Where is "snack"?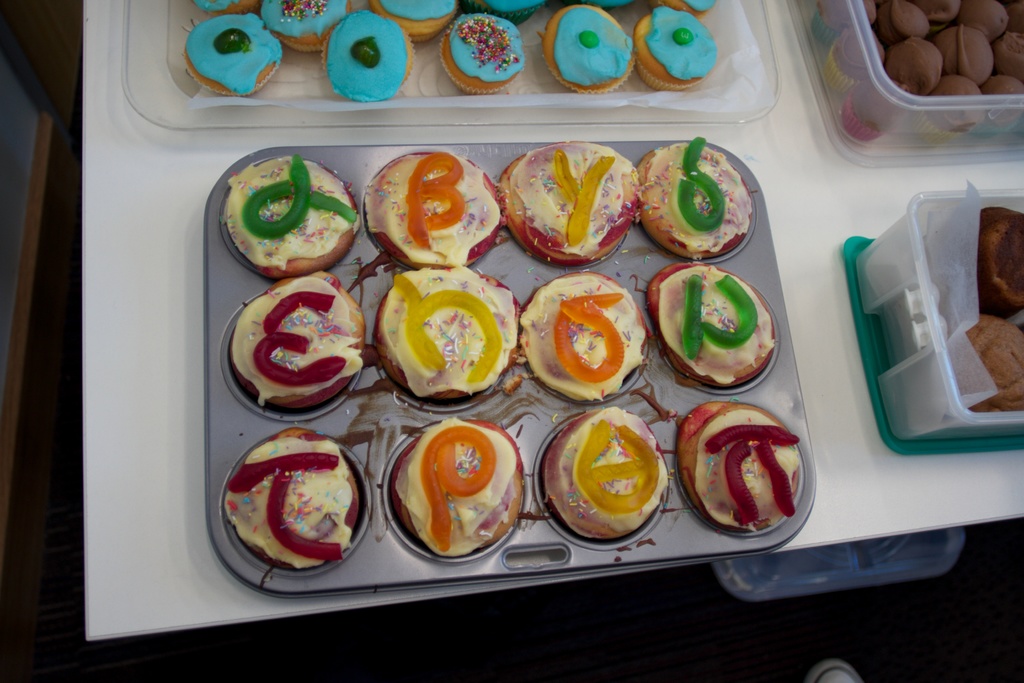
locate(966, 310, 1023, 418).
